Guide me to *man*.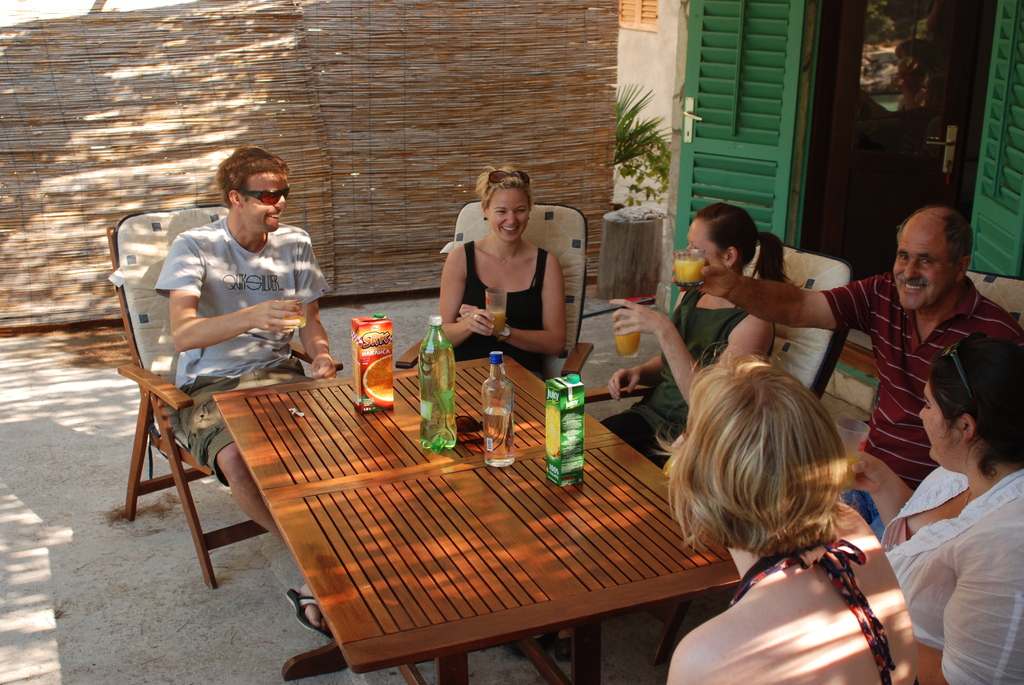
Guidance: rect(156, 147, 339, 631).
